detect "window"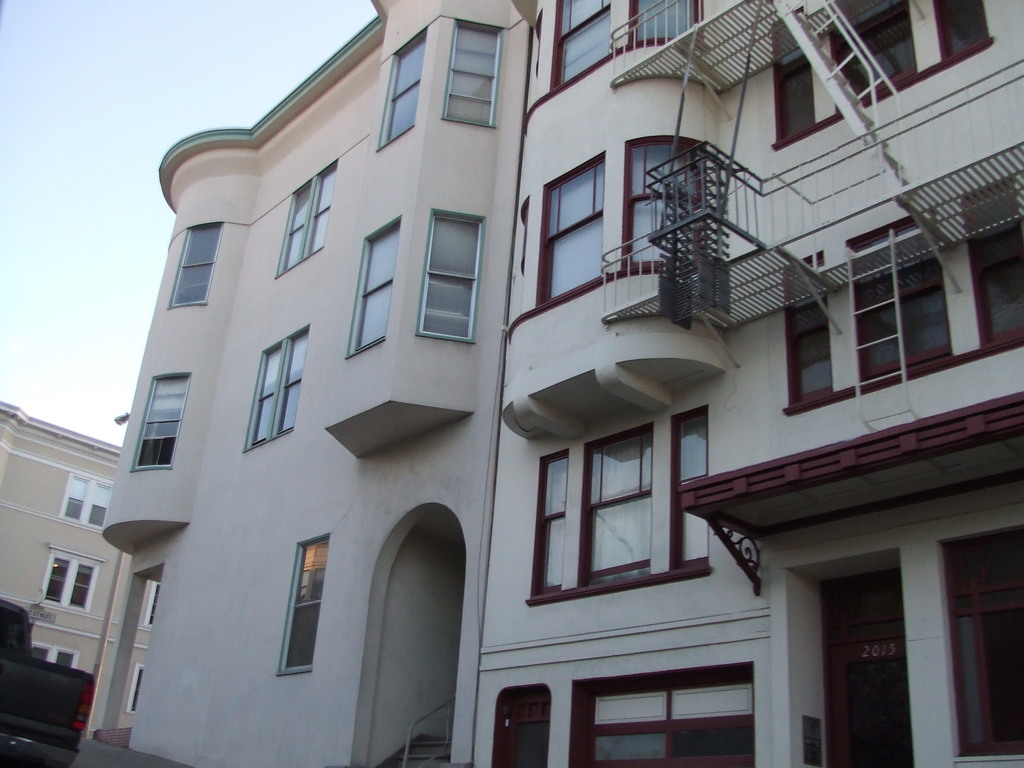
select_region(346, 218, 402, 360)
